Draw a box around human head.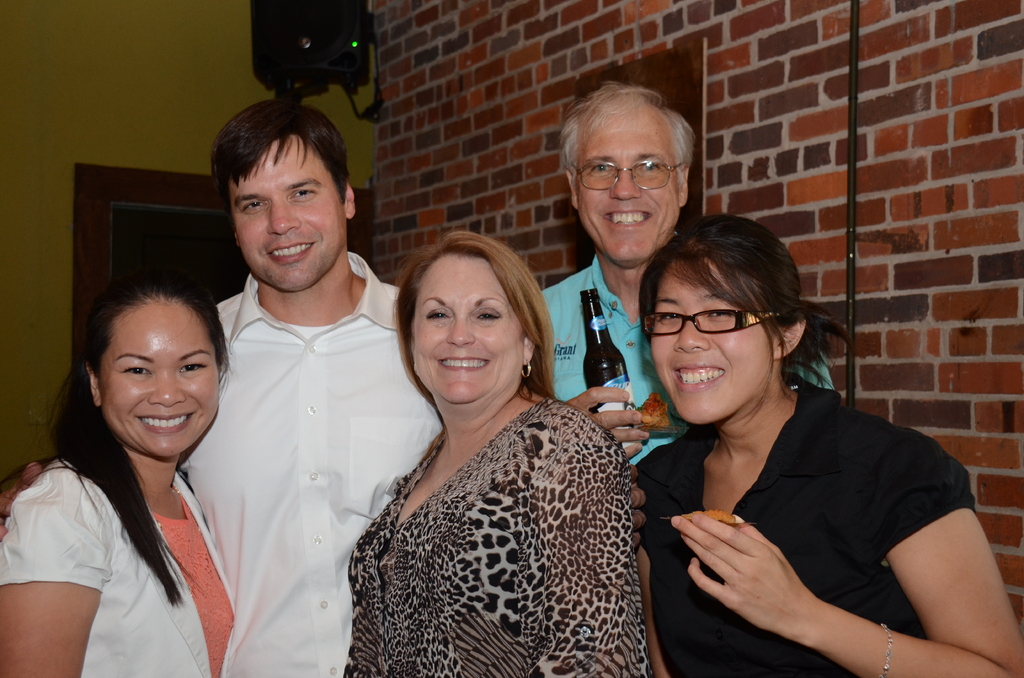
[left=559, top=85, right=697, bottom=268].
